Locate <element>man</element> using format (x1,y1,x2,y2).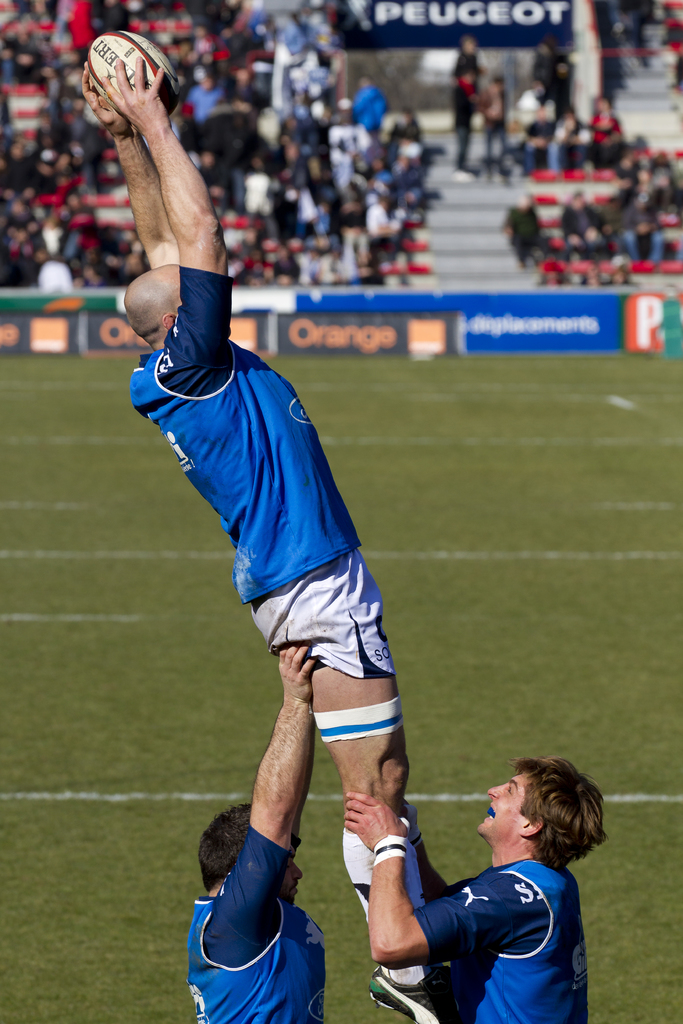
(334,755,614,1023).
